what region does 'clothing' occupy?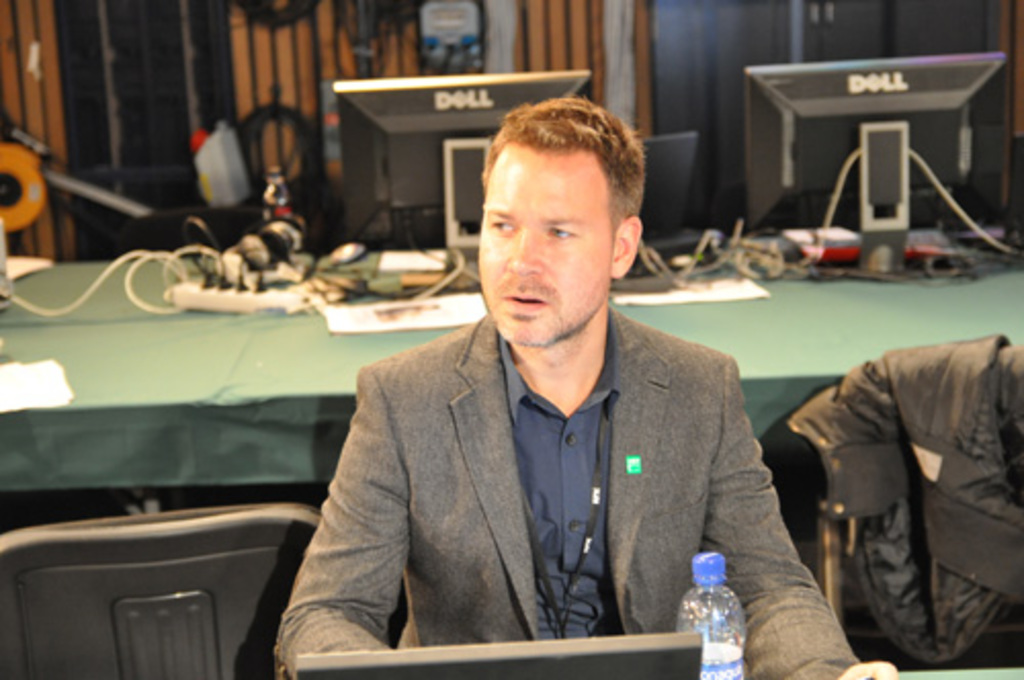
(274,279,805,666).
